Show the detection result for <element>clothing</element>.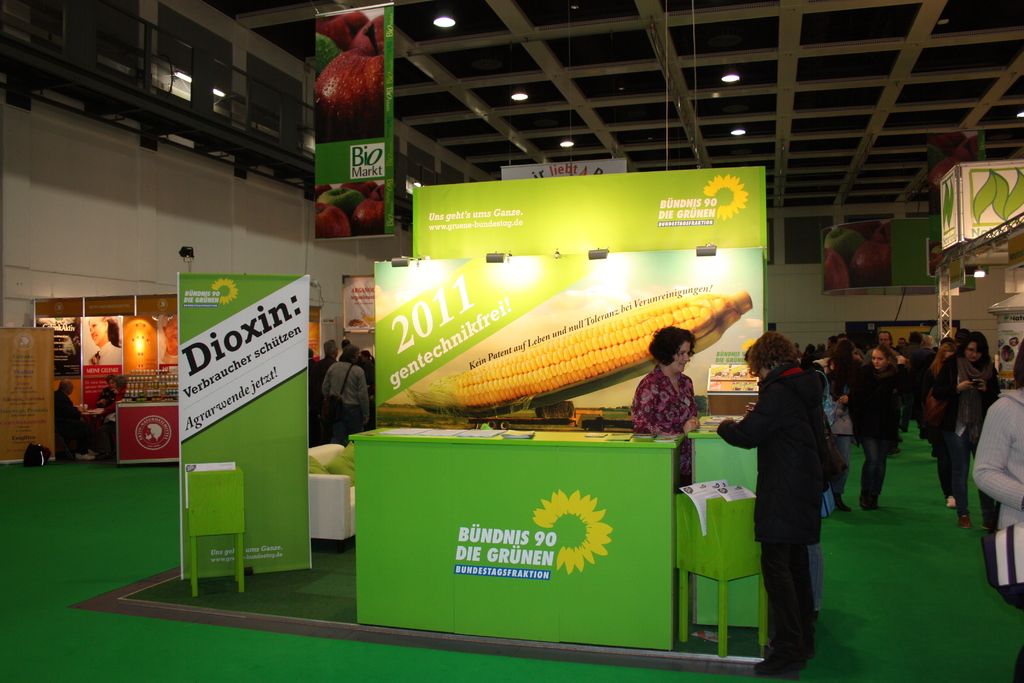
locate(935, 345, 1000, 518).
